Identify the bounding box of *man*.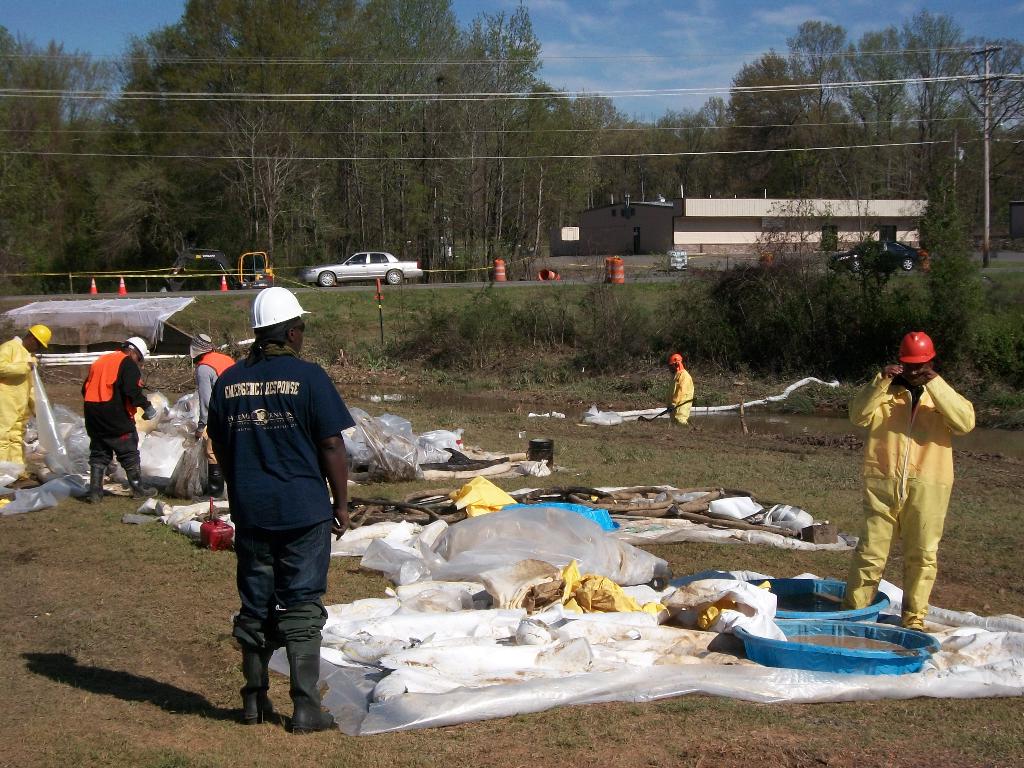
188, 335, 236, 505.
